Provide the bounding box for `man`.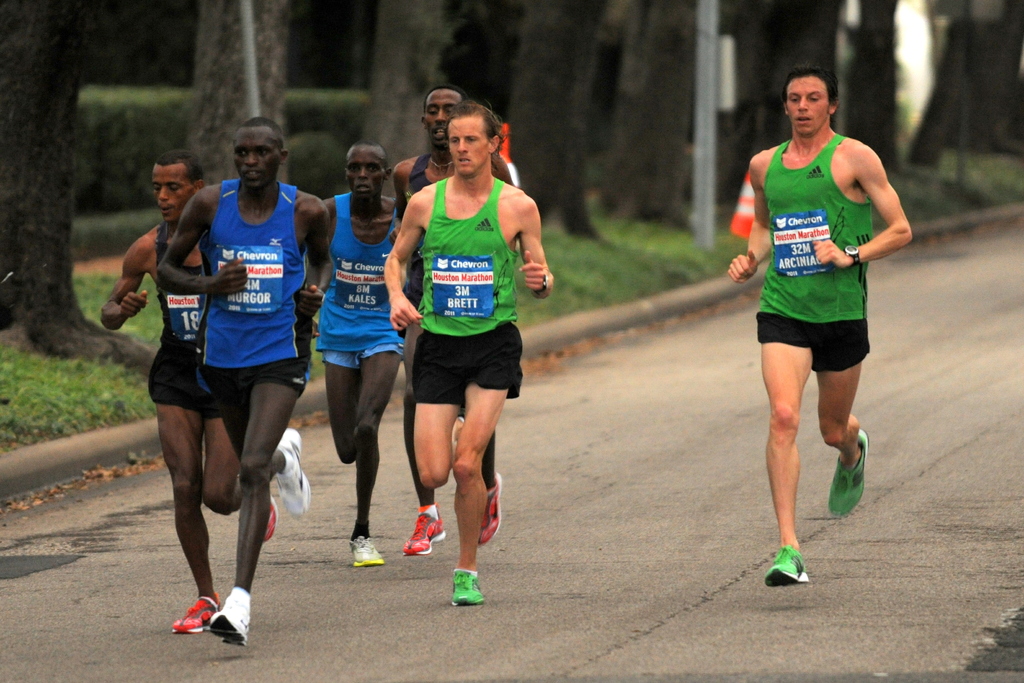
[377, 102, 548, 594].
